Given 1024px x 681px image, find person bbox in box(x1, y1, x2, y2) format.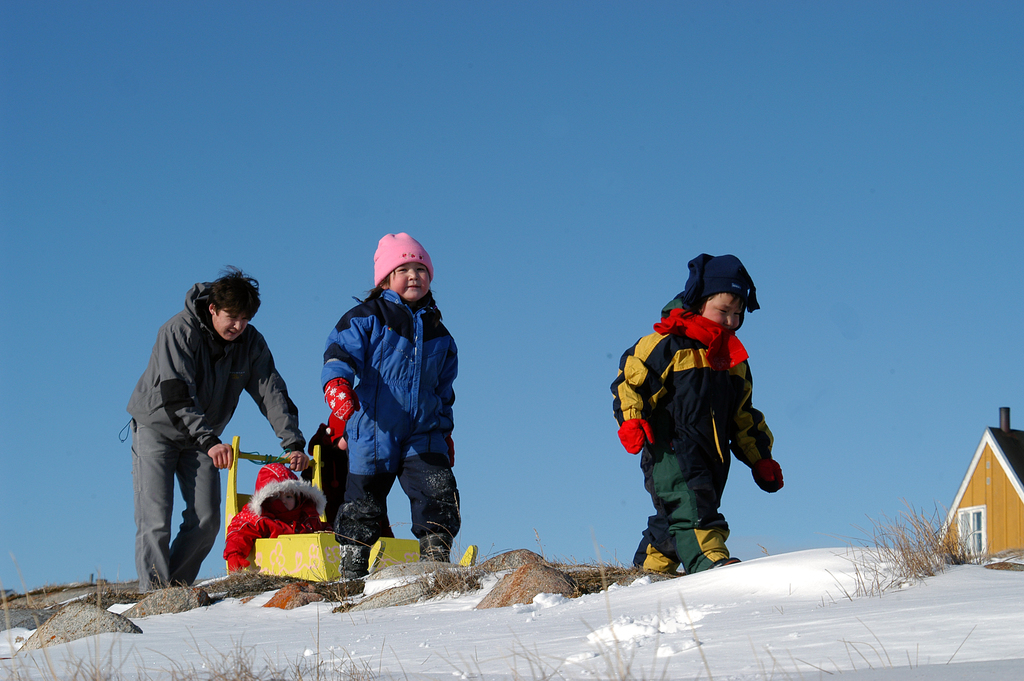
box(127, 265, 311, 599).
